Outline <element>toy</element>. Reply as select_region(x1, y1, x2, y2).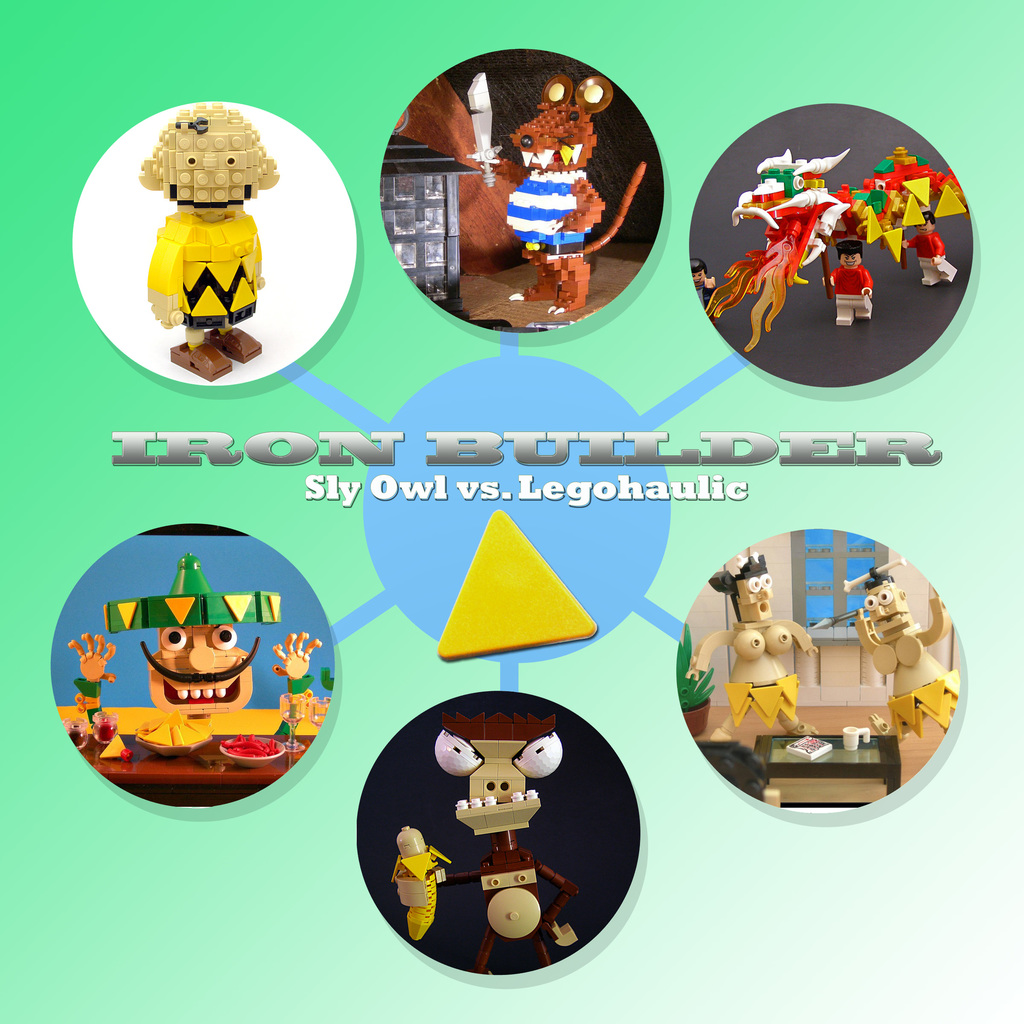
select_region(139, 102, 282, 383).
